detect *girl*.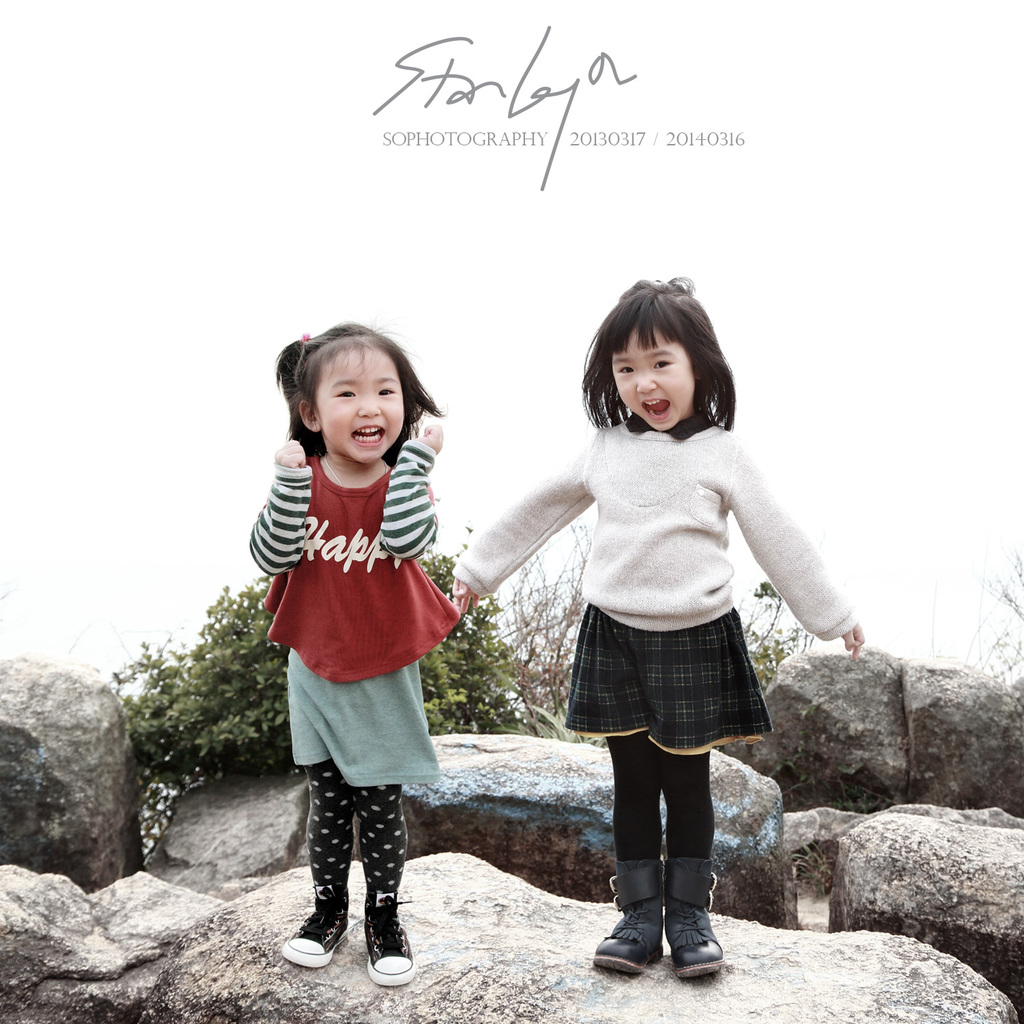
Detected at 245/313/459/990.
